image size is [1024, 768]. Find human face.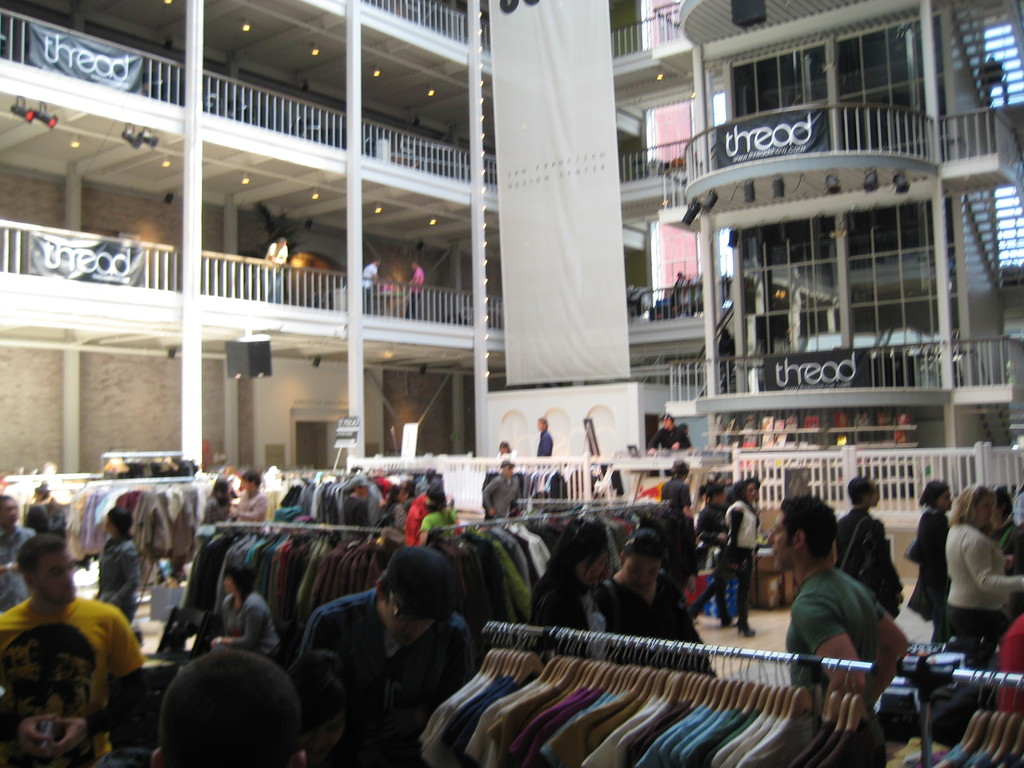
35 548 77 621.
